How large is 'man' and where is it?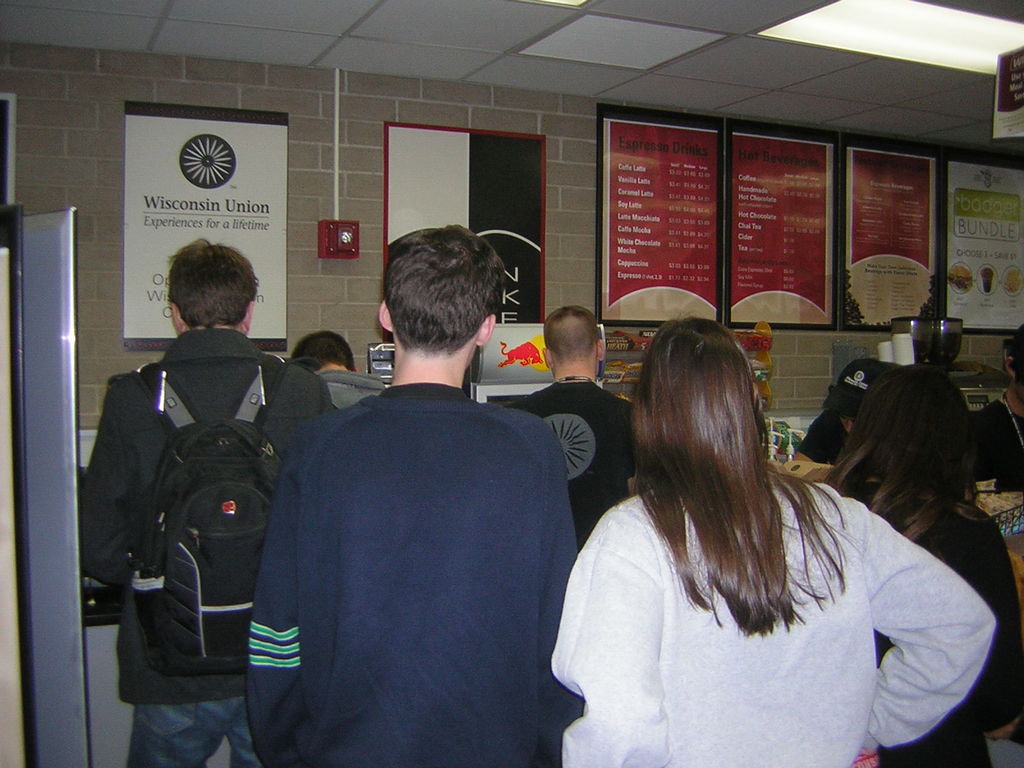
Bounding box: (x1=78, y1=242, x2=342, y2=767).
